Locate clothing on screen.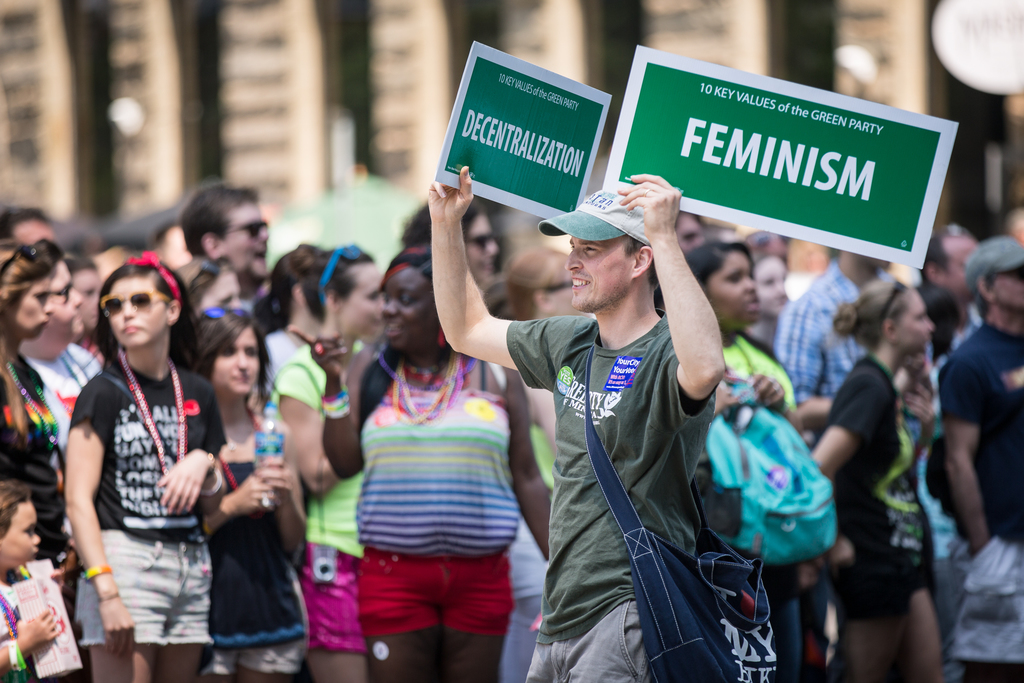
On screen at box(778, 265, 865, 454).
